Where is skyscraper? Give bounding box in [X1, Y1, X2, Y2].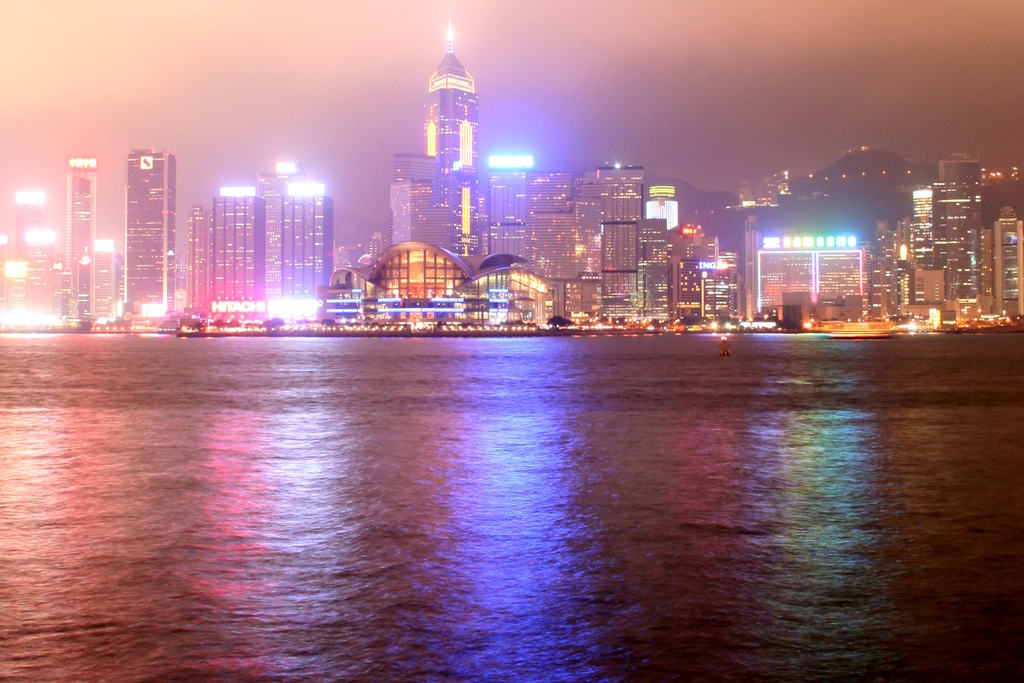
[928, 162, 980, 248].
